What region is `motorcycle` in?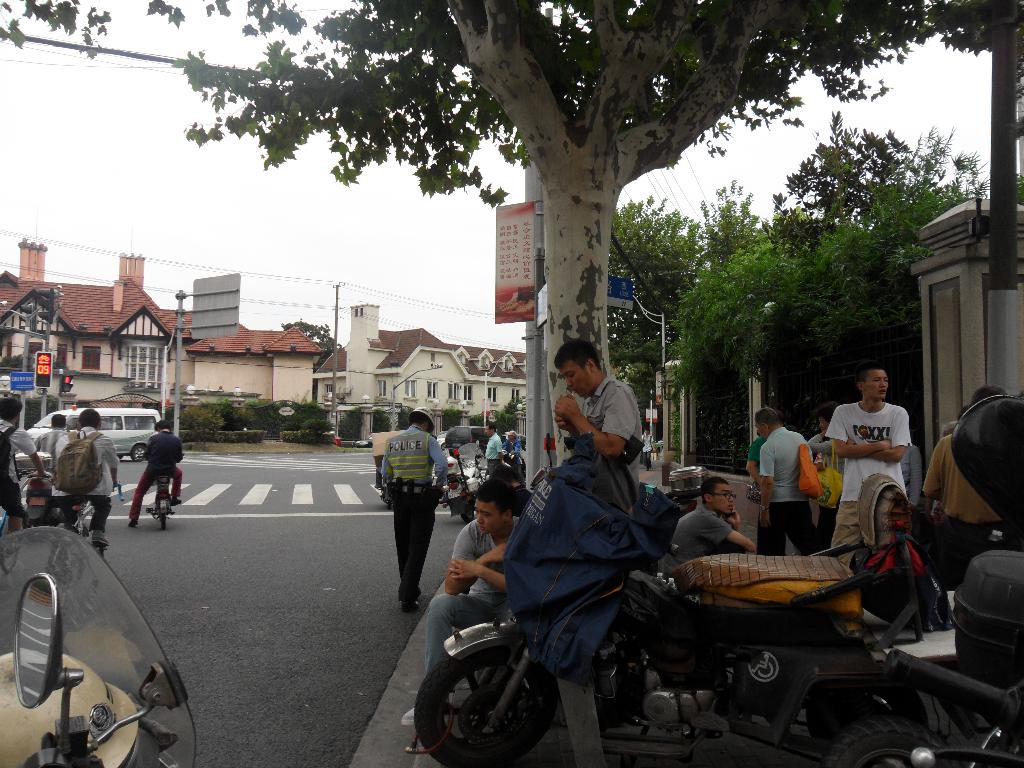
select_region(411, 513, 935, 767).
